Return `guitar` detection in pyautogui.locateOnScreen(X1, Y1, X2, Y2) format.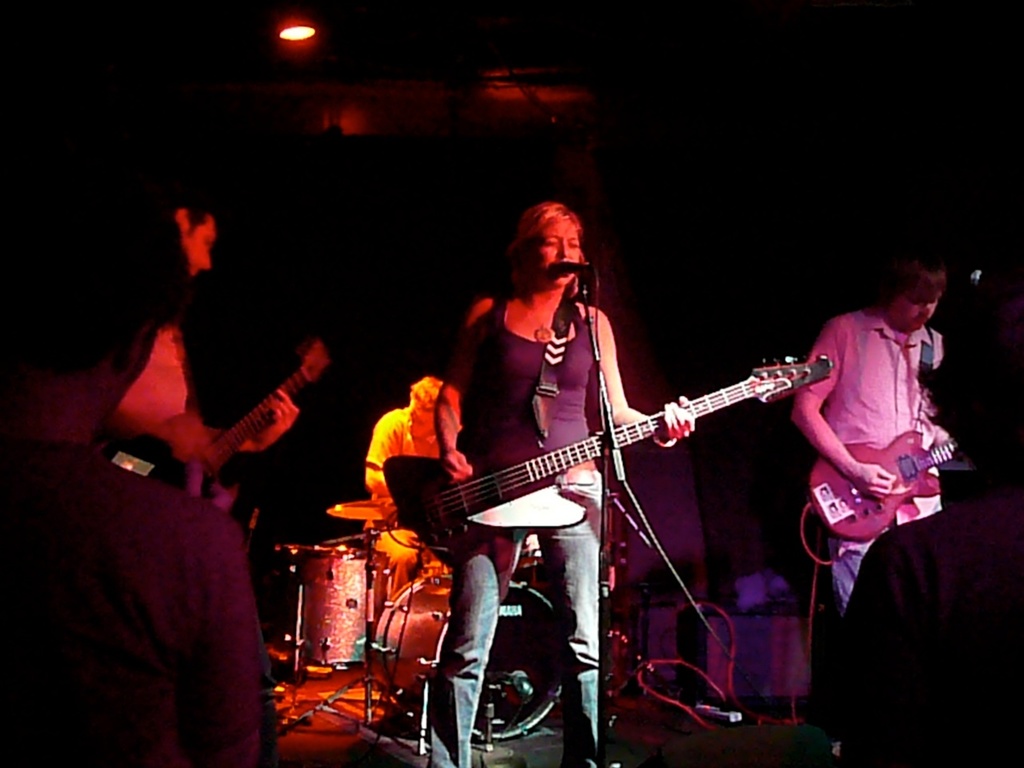
pyautogui.locateOnScreen(354, 356, 836, 585).
